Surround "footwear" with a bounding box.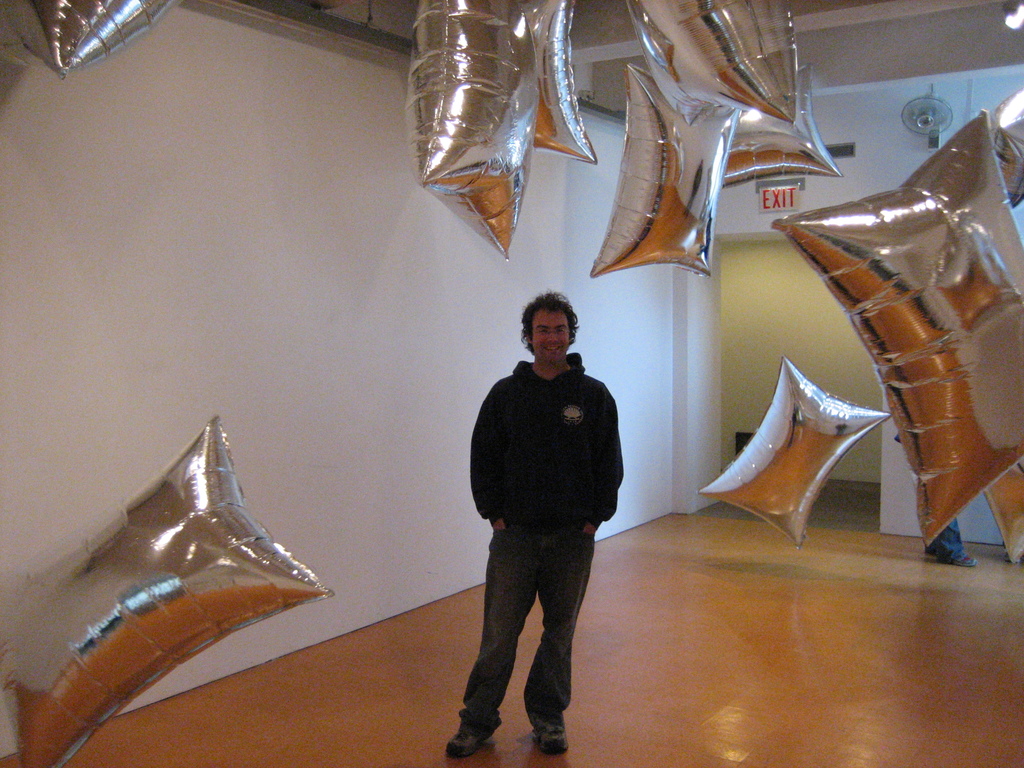
l=445, t=722, r=500, b=762.
